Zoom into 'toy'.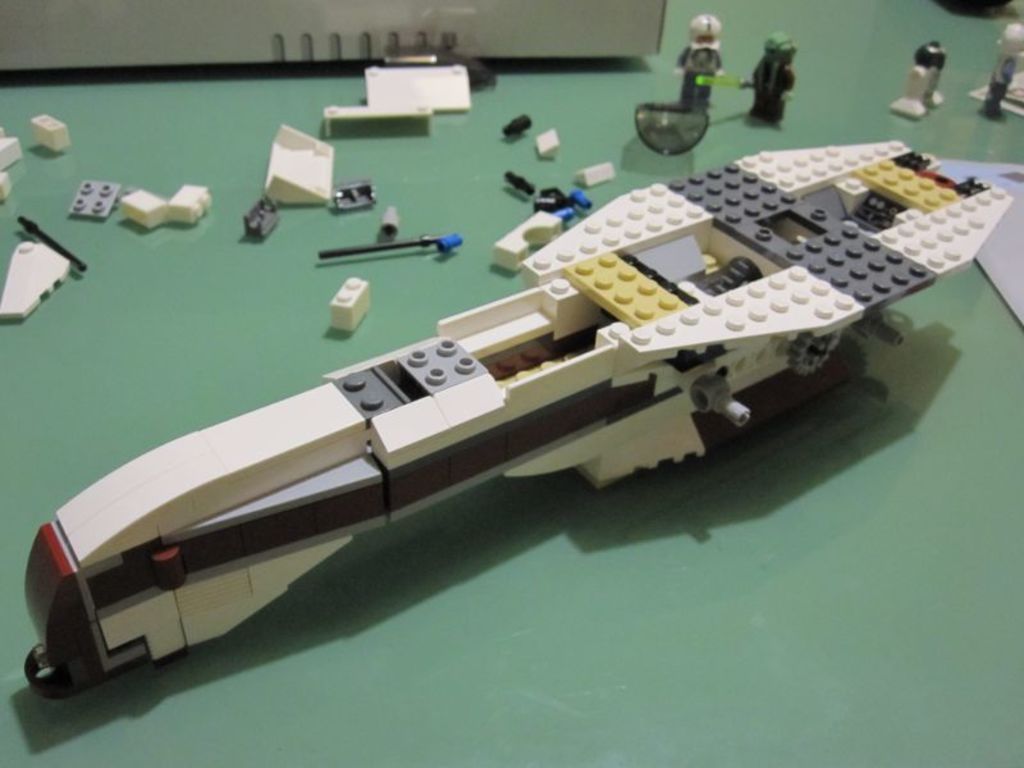
Zoom target: (977,24,1023,123).
